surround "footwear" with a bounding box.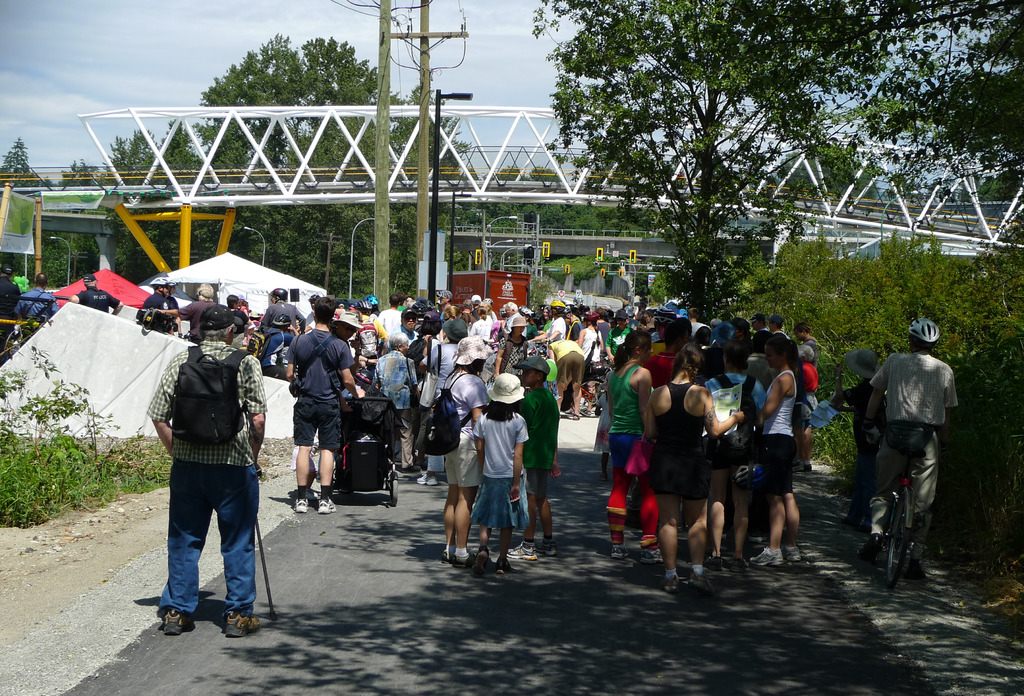
(left=292, top=498, right=310, bottom=515).
